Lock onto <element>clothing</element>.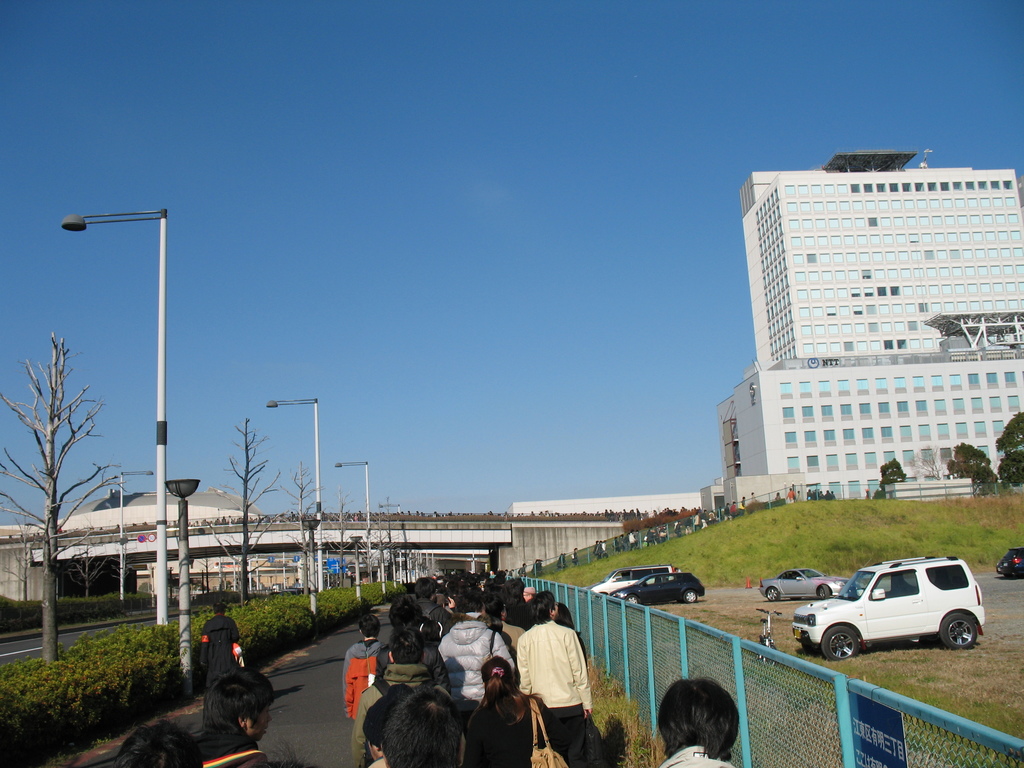
Locked: crop(662, 740, 739, 767).
